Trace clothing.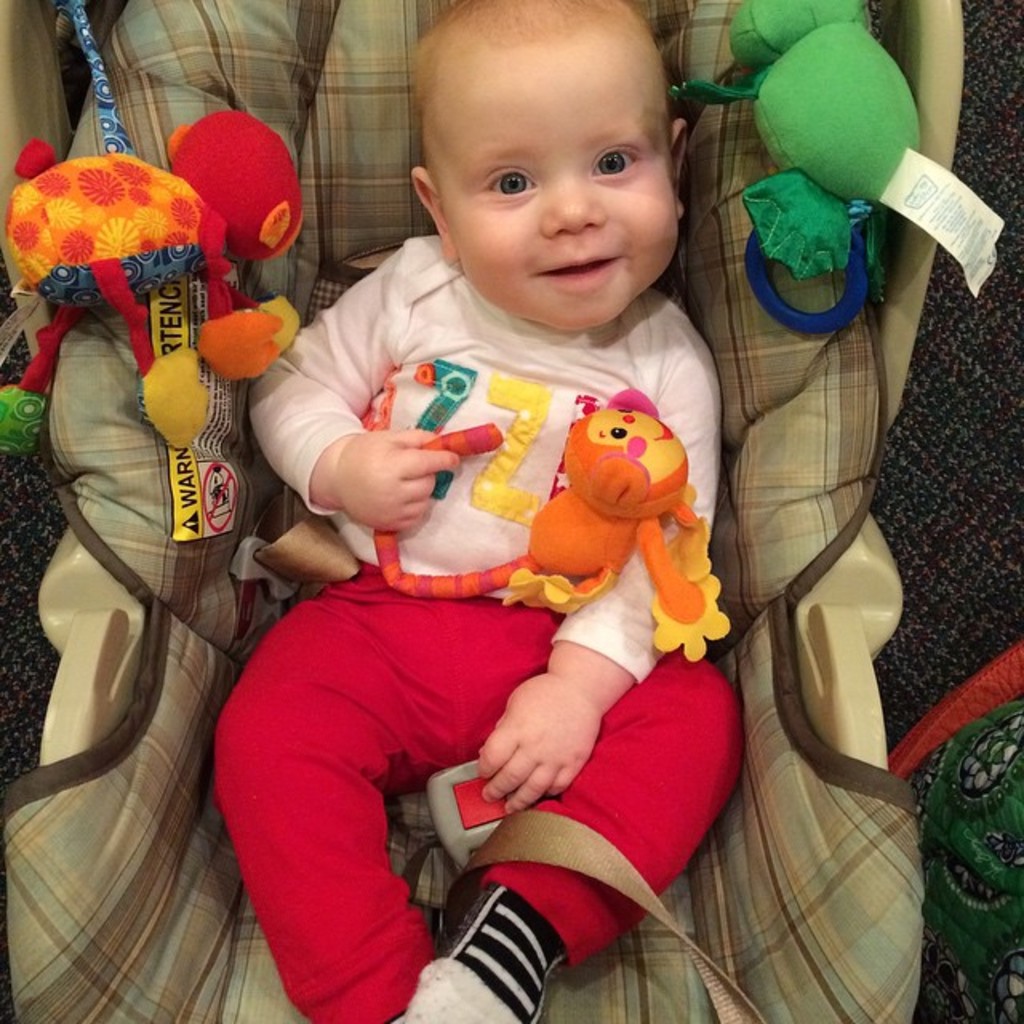
Traced to crop(222, 602, 776, 1022).
